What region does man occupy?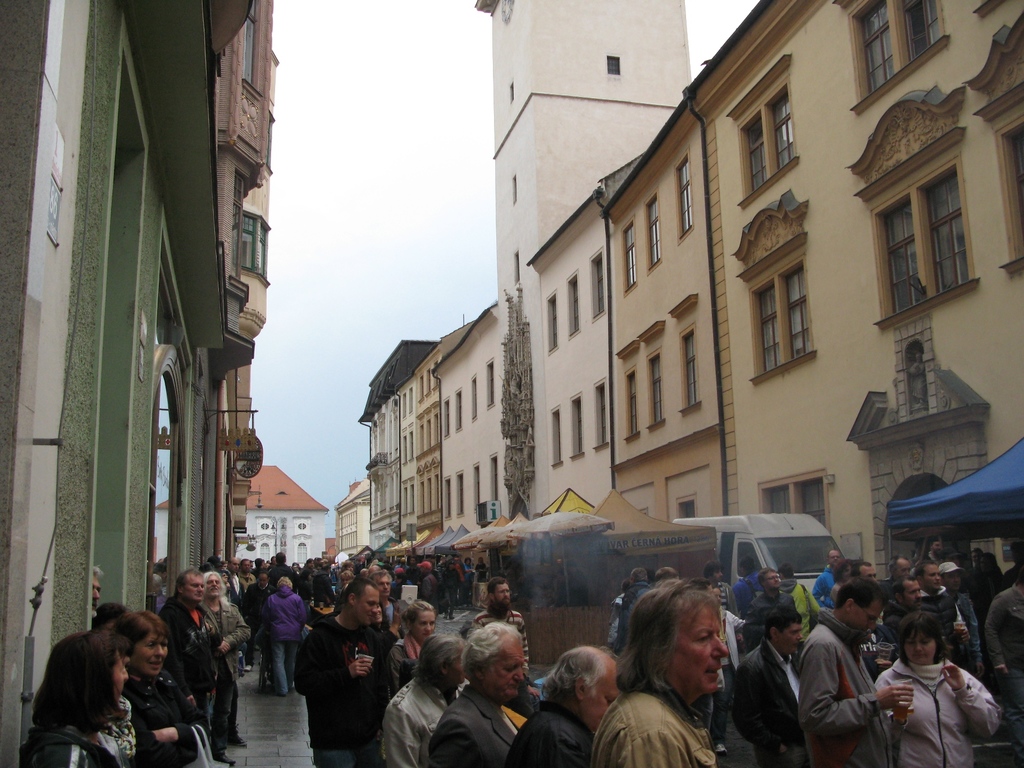
[x1=391, y1=568, x2=414, y2=584].
